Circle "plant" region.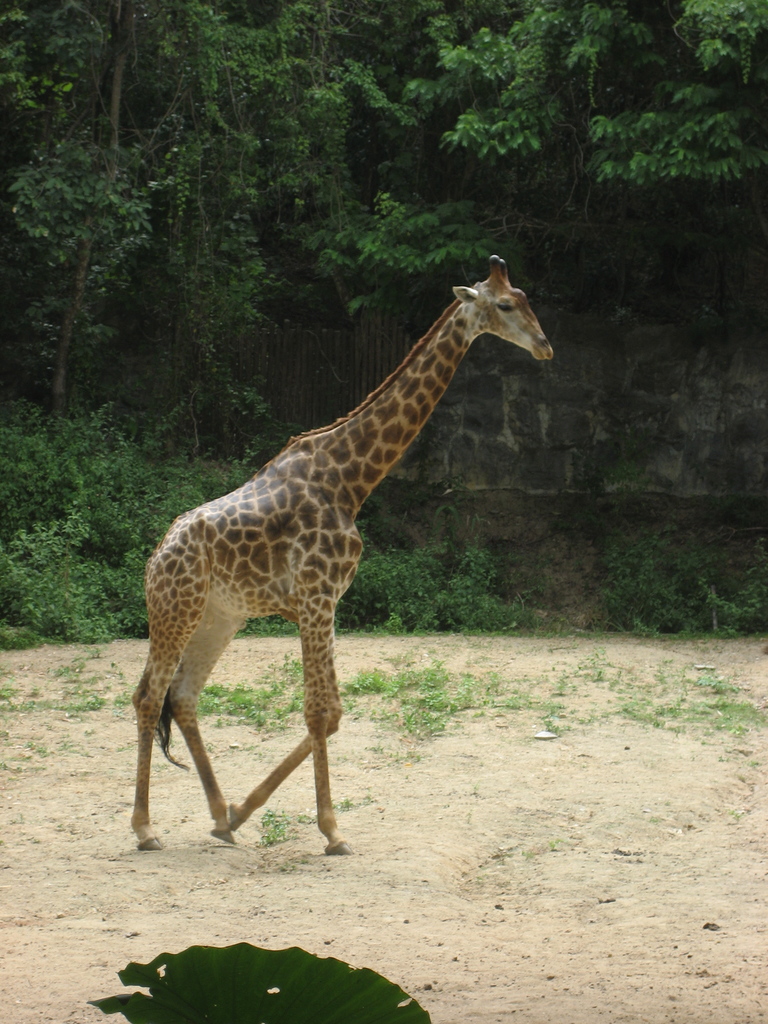
Region: bbox=[8, 753, 32, 762].
